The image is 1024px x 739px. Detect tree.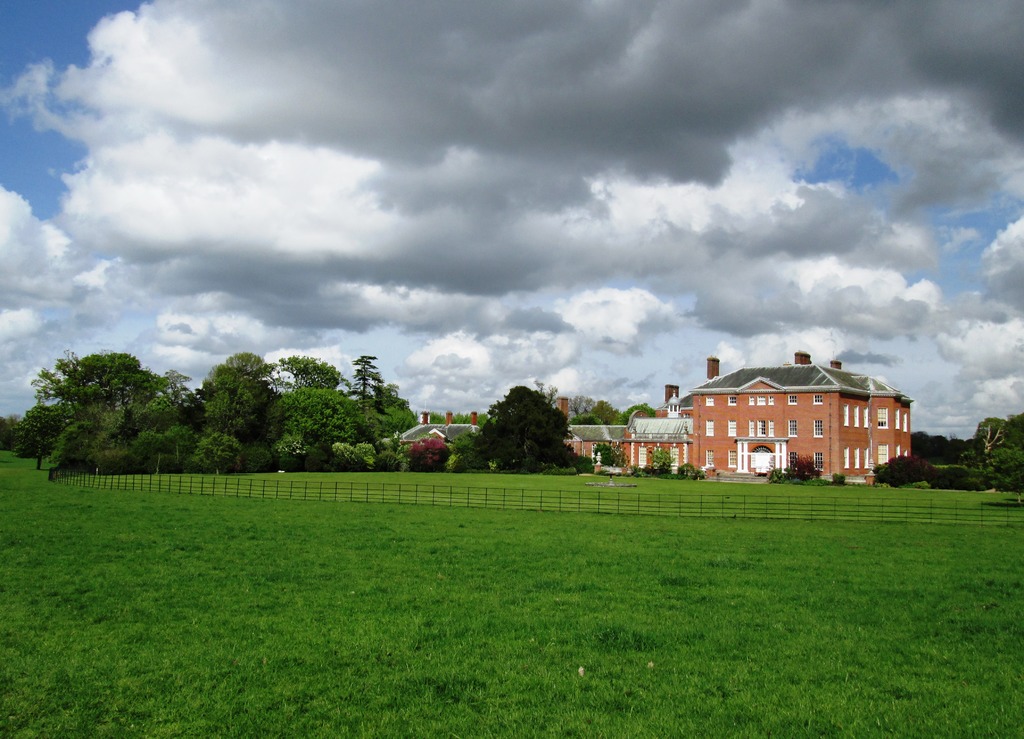
Detection: locate(95, 393, 195, 487).
